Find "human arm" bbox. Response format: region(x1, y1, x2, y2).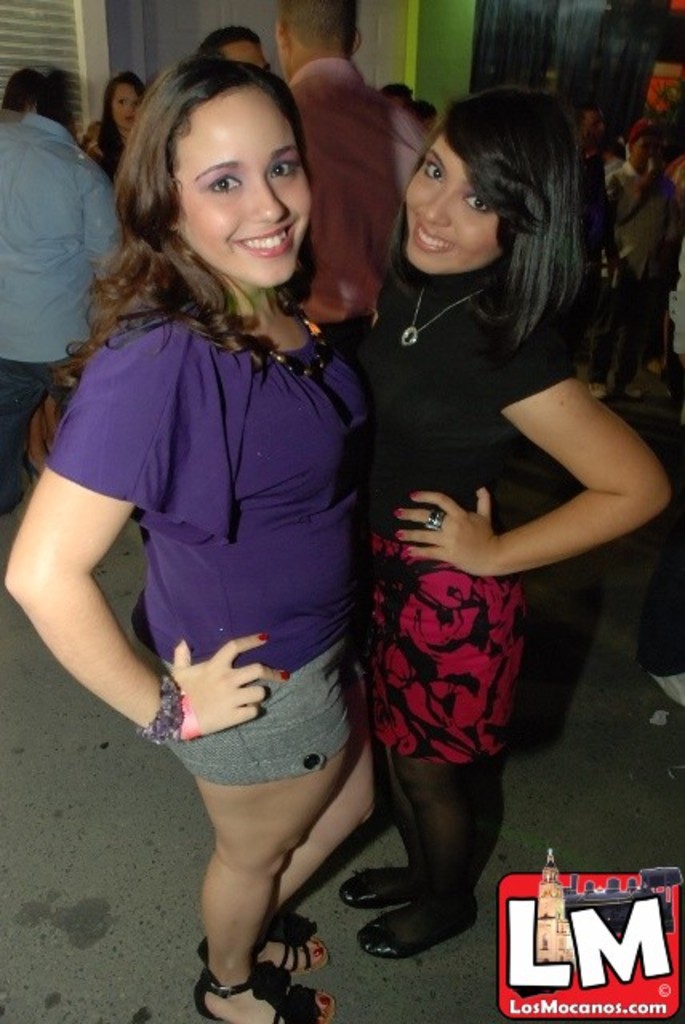
region(85, 155, 136, 309).
